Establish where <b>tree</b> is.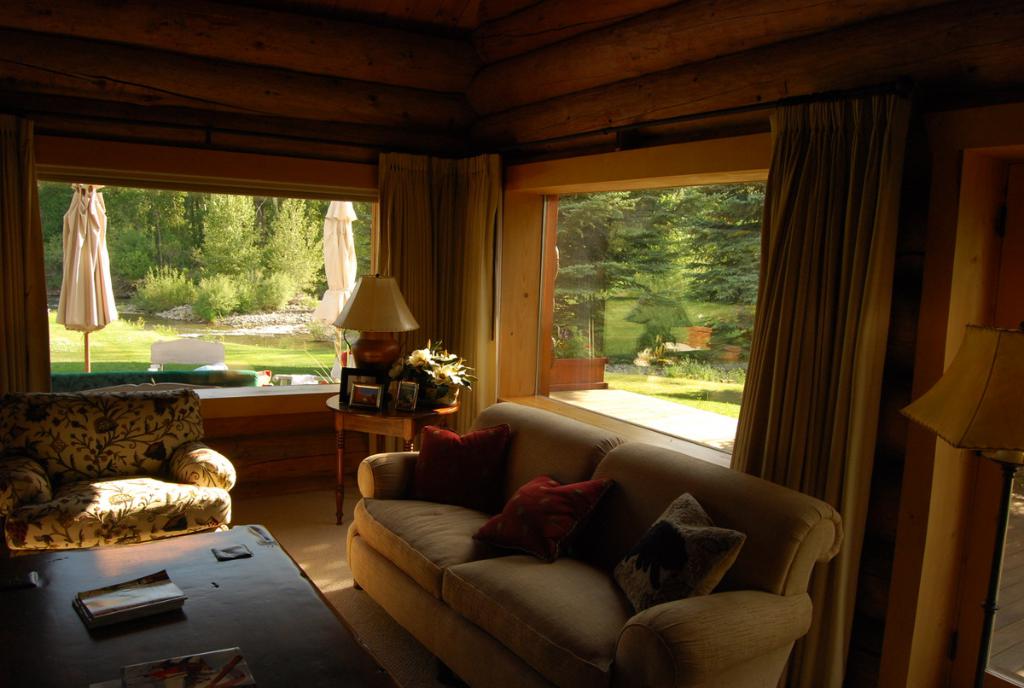
Established at box=[190, 195, 266, 274].
